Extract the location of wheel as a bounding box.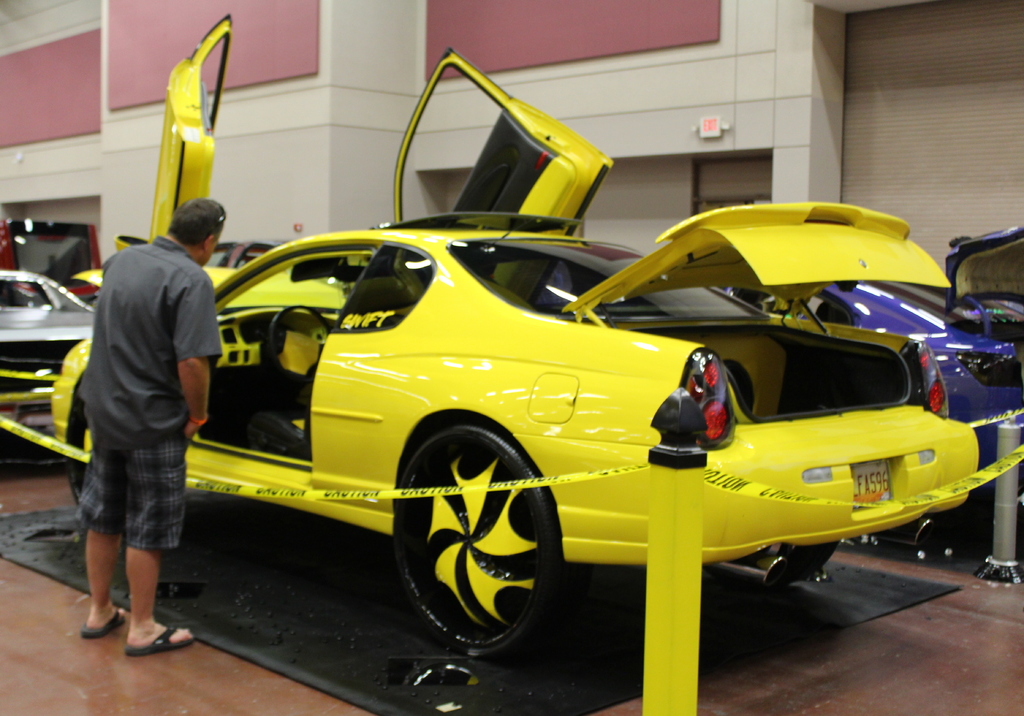
394 412 553 657.
